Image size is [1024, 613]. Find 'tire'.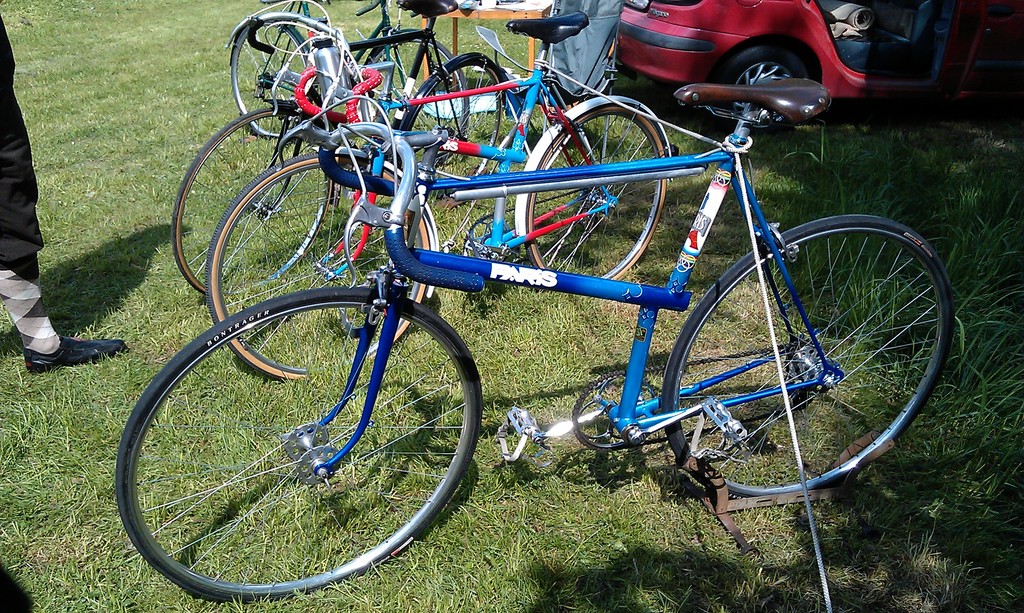
{"x1": 675, "y1": 205, "x2": 956, "y2": 495}.
